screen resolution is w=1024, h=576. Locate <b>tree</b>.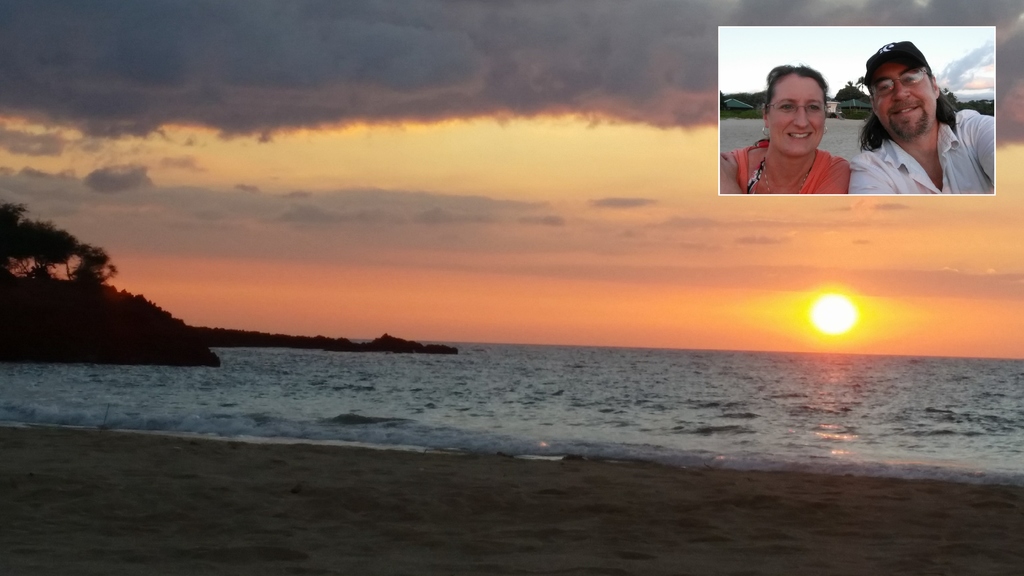
0, 193, 31, 288.
